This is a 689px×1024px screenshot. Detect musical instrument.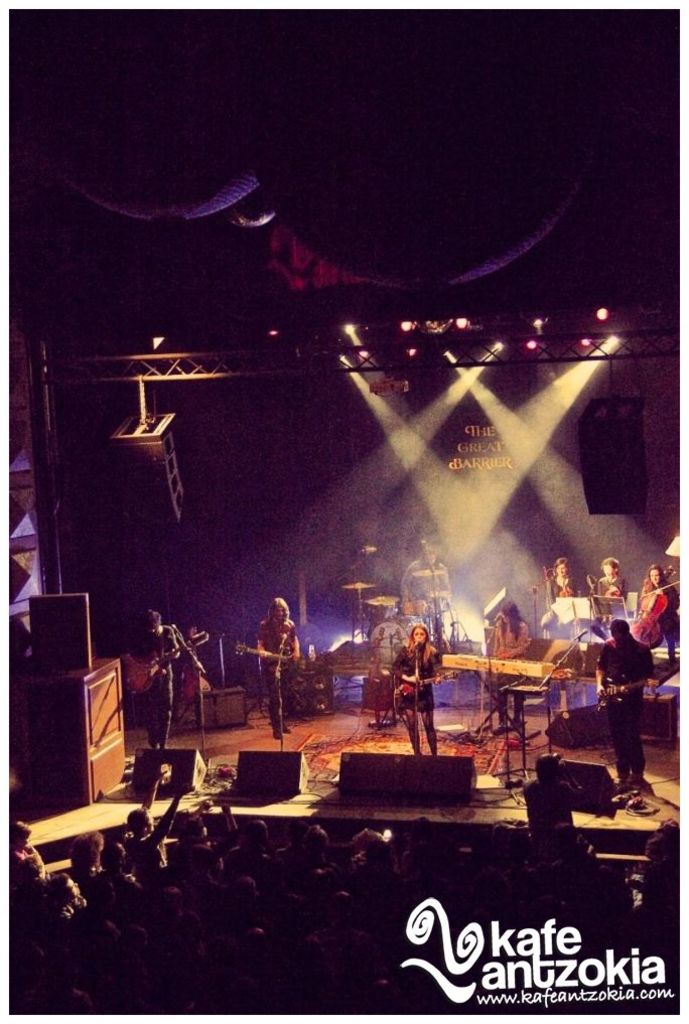
{"x1": 225, "y1": 639, "x2": 311, "y2": 682}.
